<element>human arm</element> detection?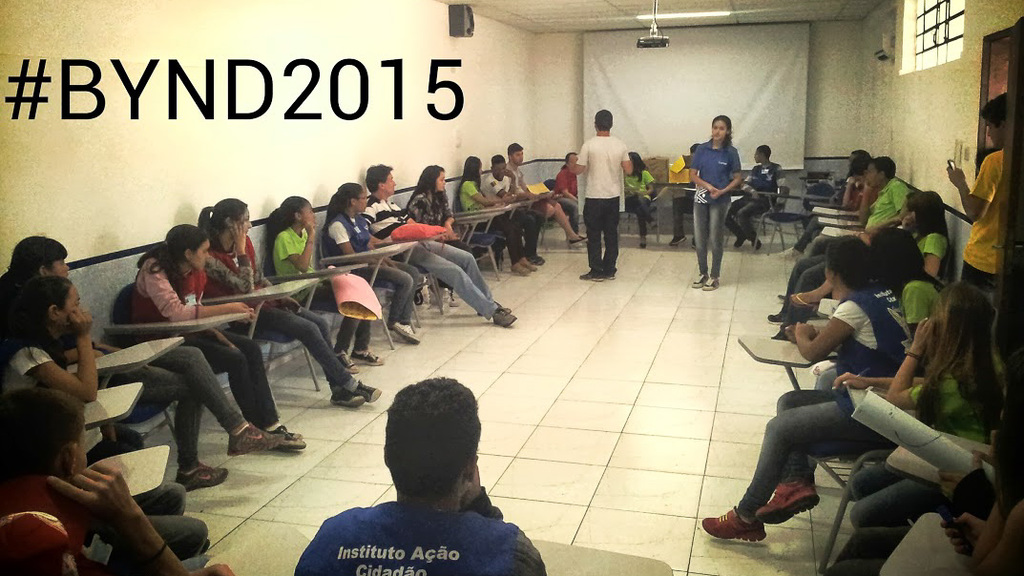
{"x1": 858, "y1": 181, "x2": 880, "y2": 226}
